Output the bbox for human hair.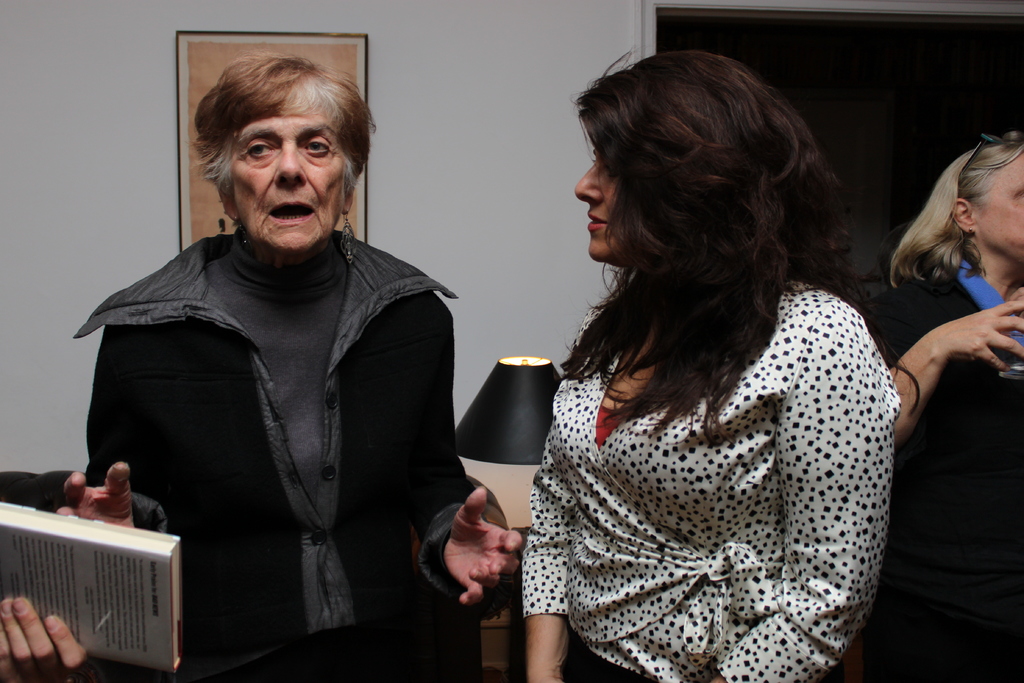
191,50,374,197.
